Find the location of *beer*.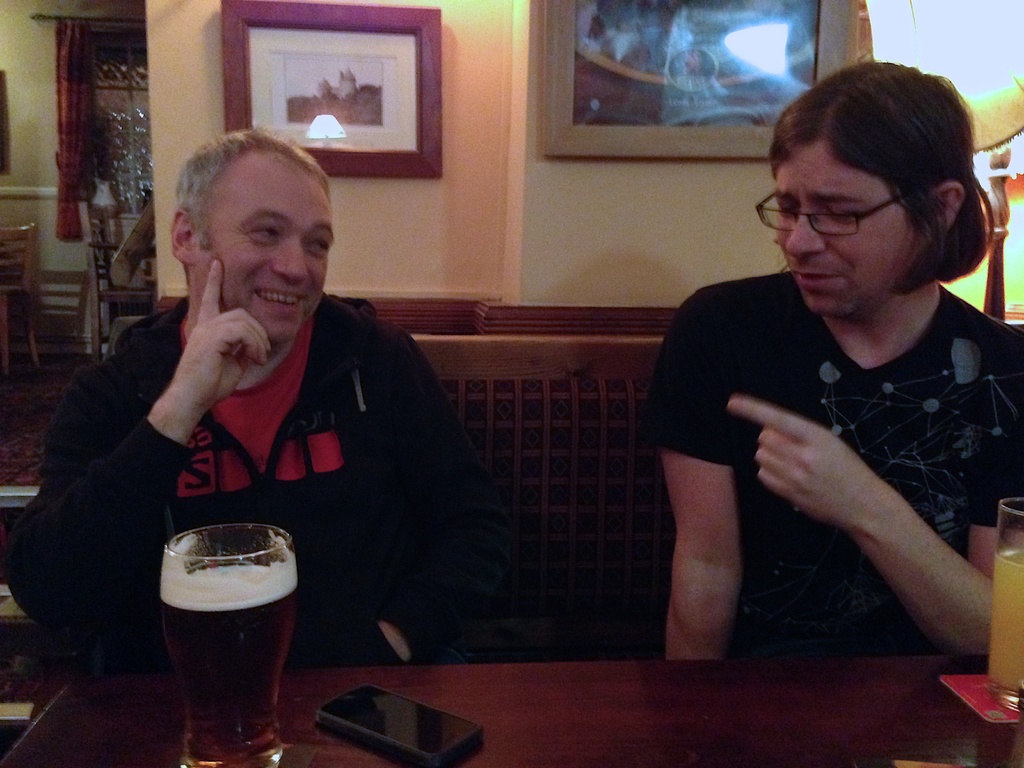
Location: [156,512,289,758].
